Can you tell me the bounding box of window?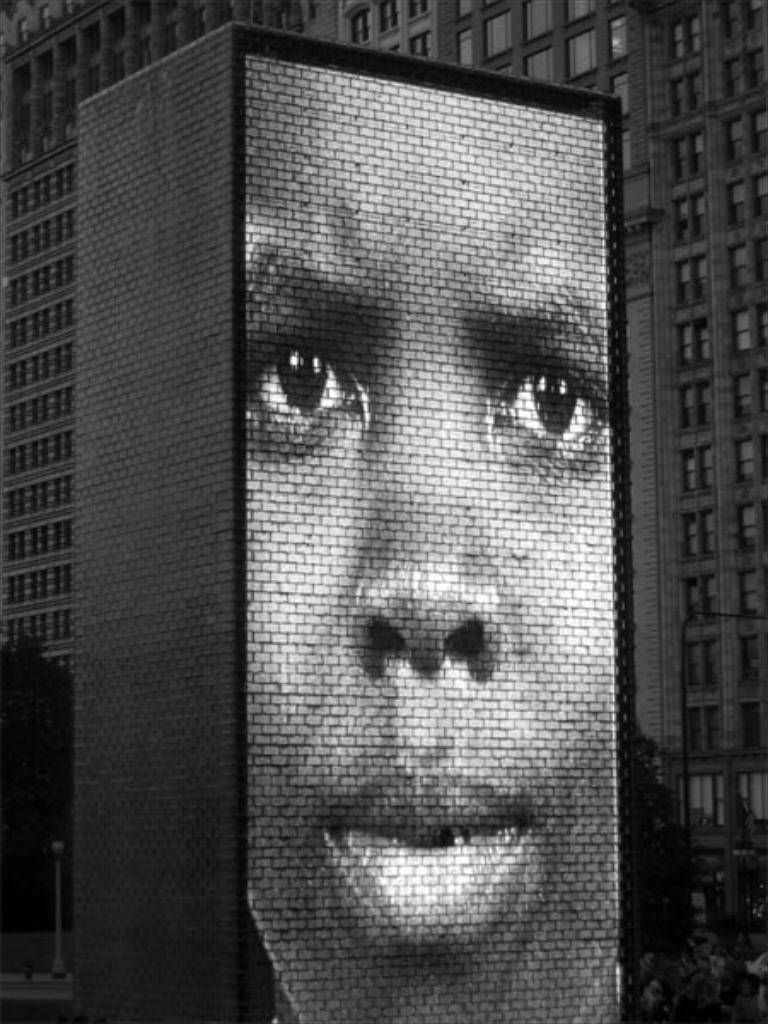
(406, 0, 440, 27).
